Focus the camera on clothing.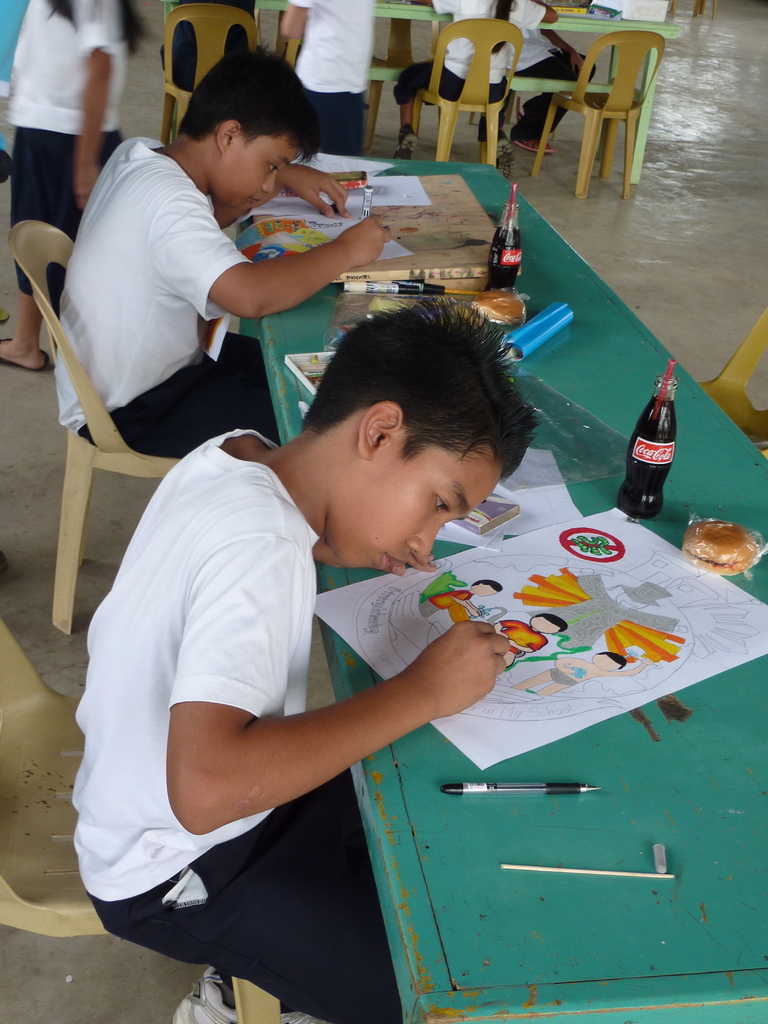
Focus region: bbox=(431, 0, 548, 83).
